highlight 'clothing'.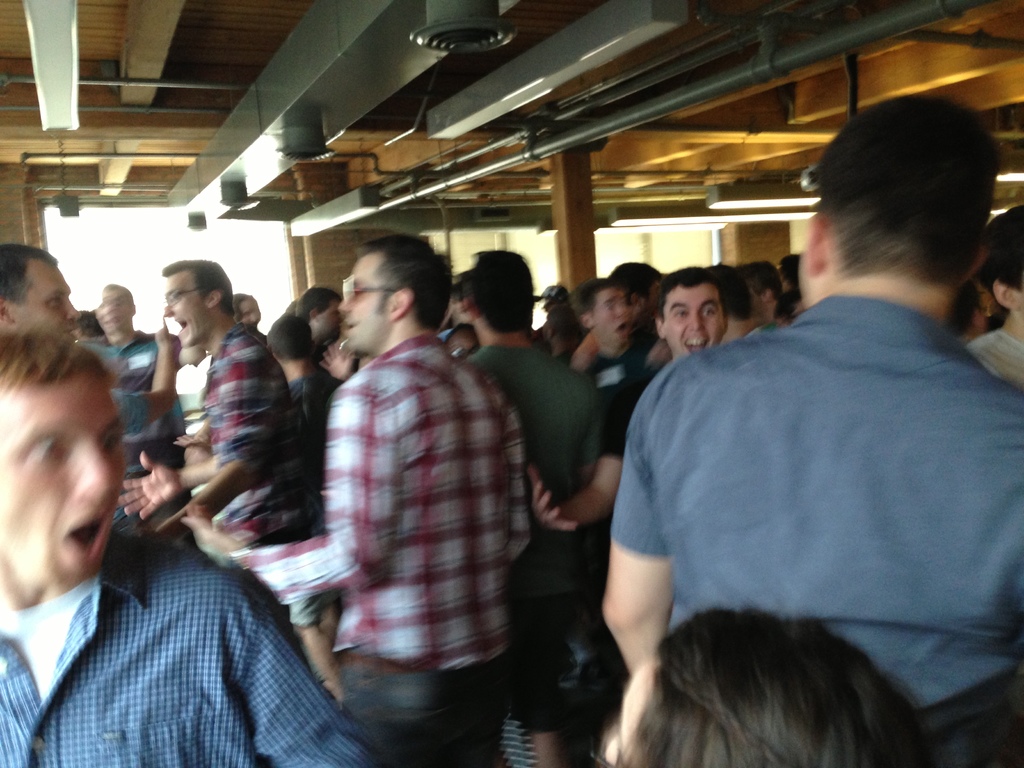
Highlighted region: box=[592, 310, 1023, 720].
